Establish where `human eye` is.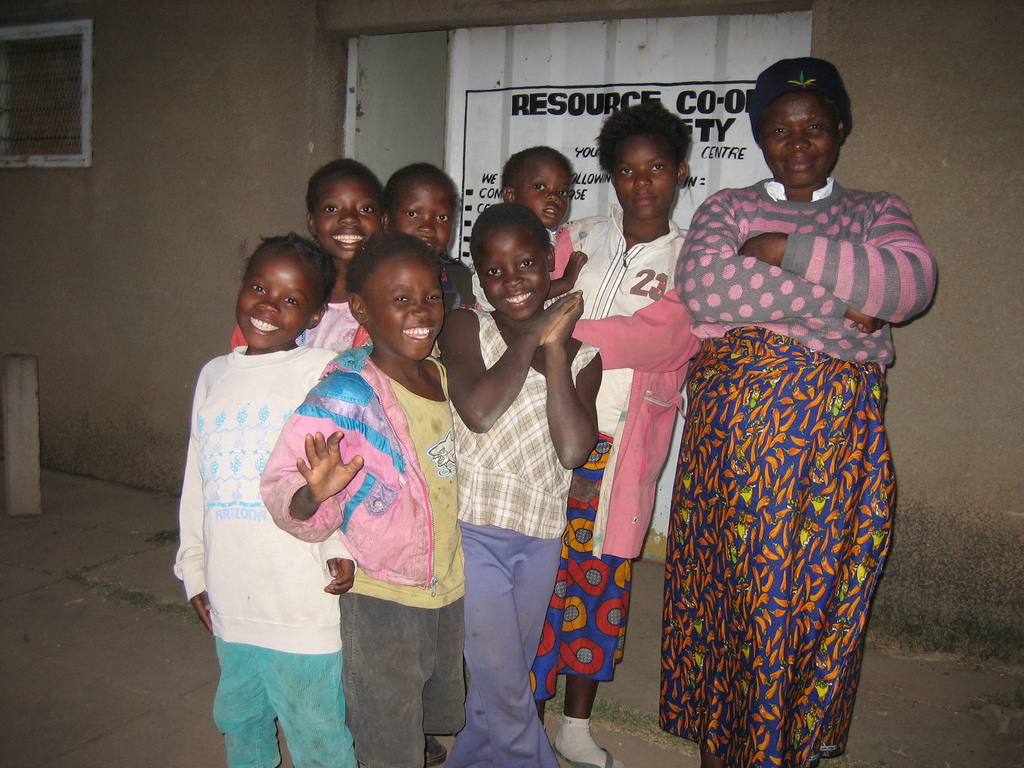
Established at 282, 294, 304, 308.
